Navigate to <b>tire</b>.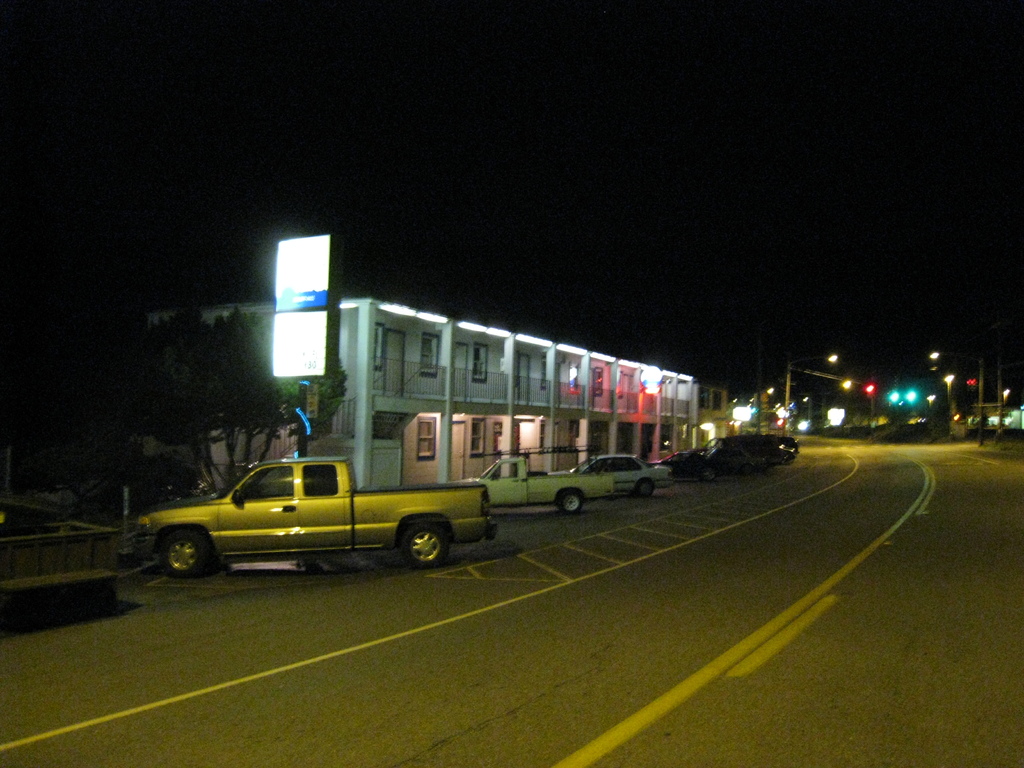
Navigation target: 379/519/450/578.
